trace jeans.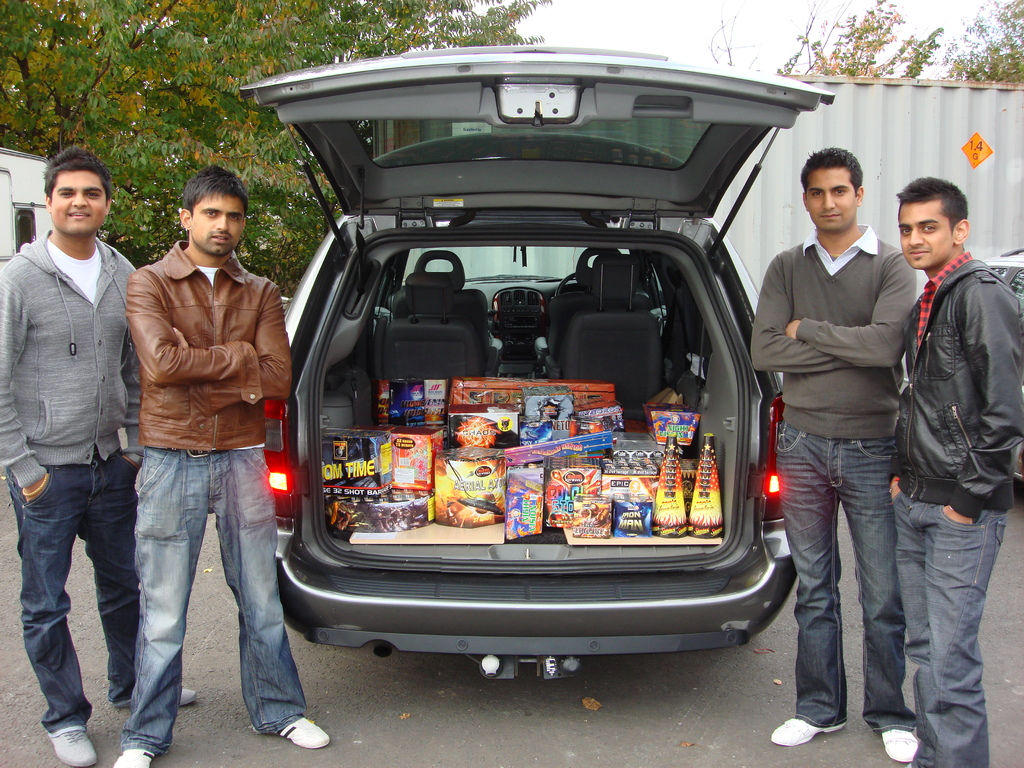
Traced to <bbox>895, 495, 1006, 767</bbox>.
